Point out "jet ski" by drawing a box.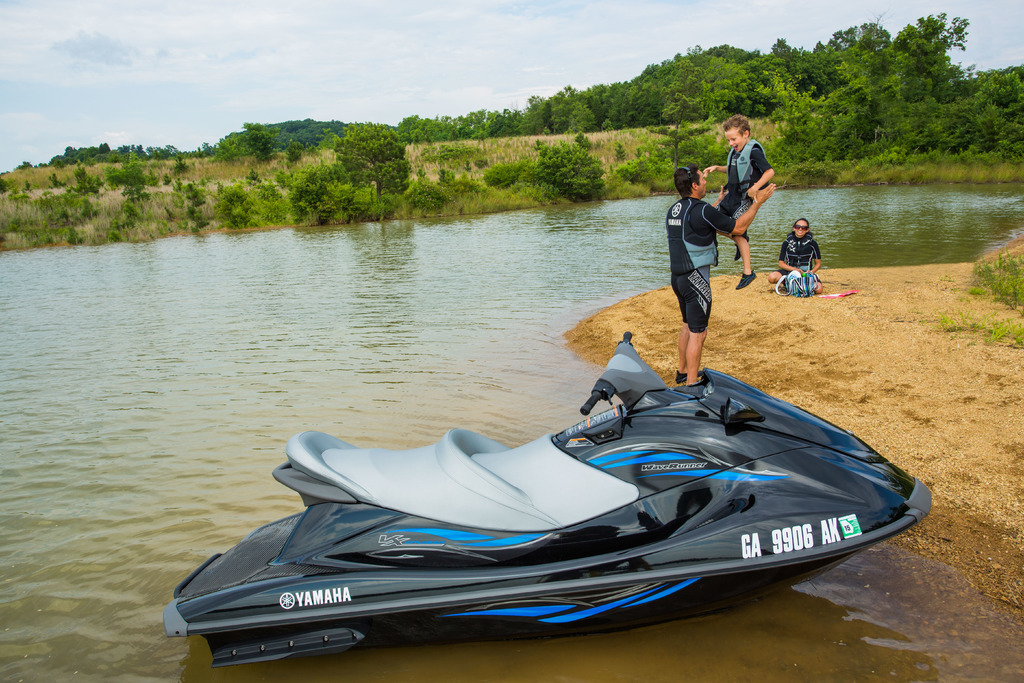
box=[161, 330, 932, 670].
